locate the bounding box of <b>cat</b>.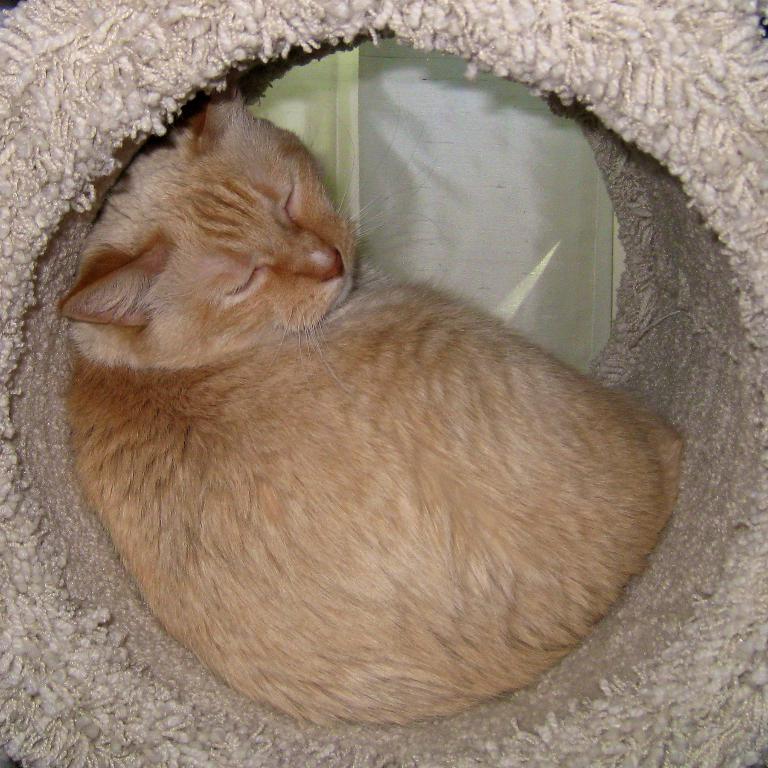
Bounding box: <region>56, 75, 699, 733</region>.
